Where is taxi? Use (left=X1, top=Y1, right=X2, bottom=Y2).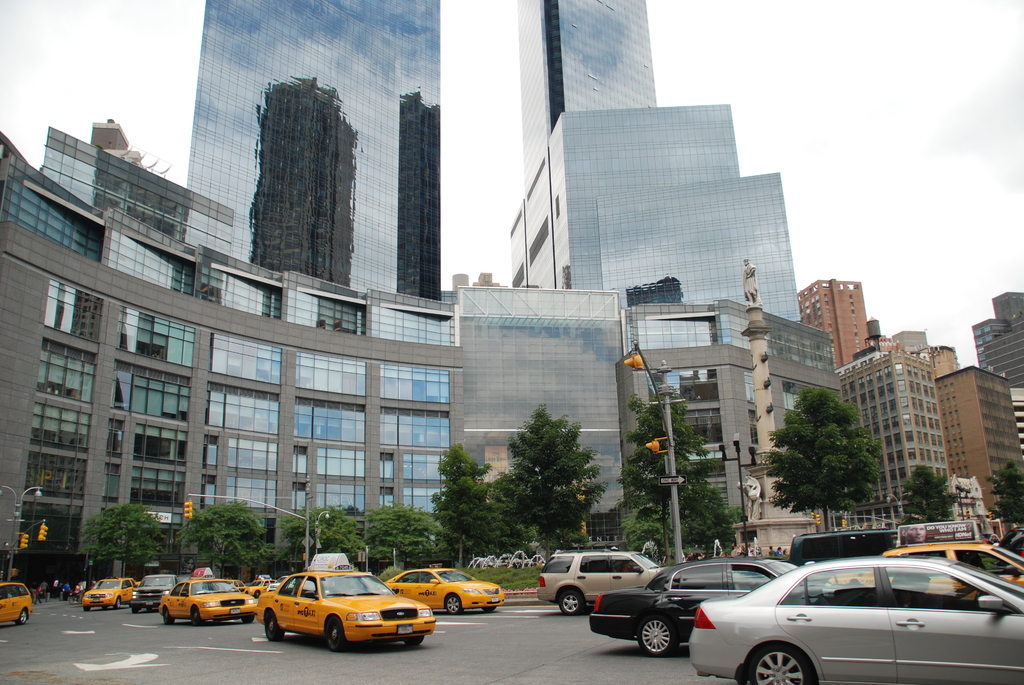
(left=156, top=567, right=261, bottom=623).
